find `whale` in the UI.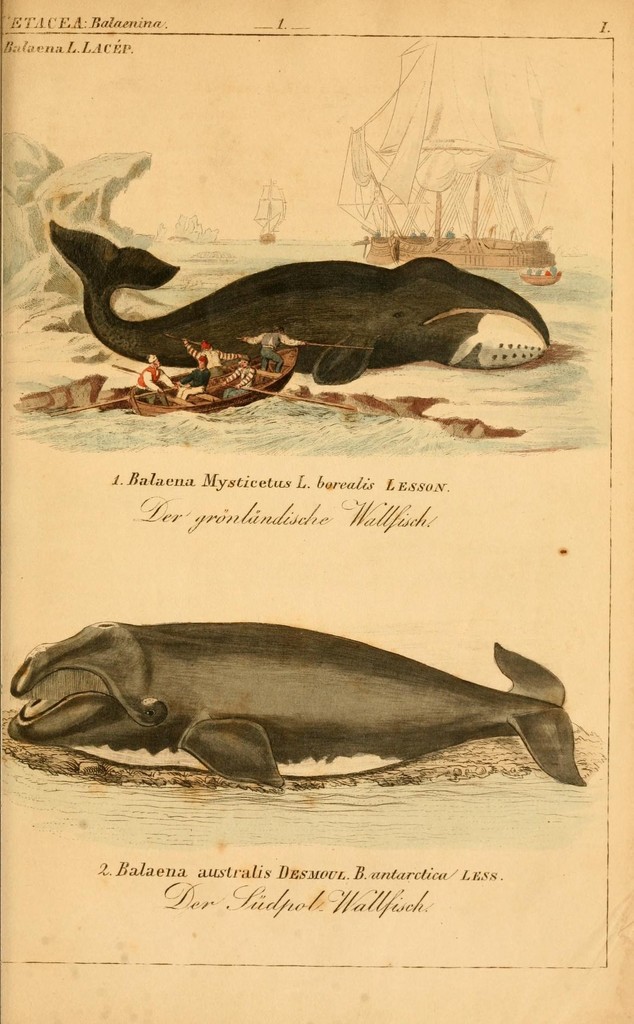
UI element at region(0, 624, 608, 806).
